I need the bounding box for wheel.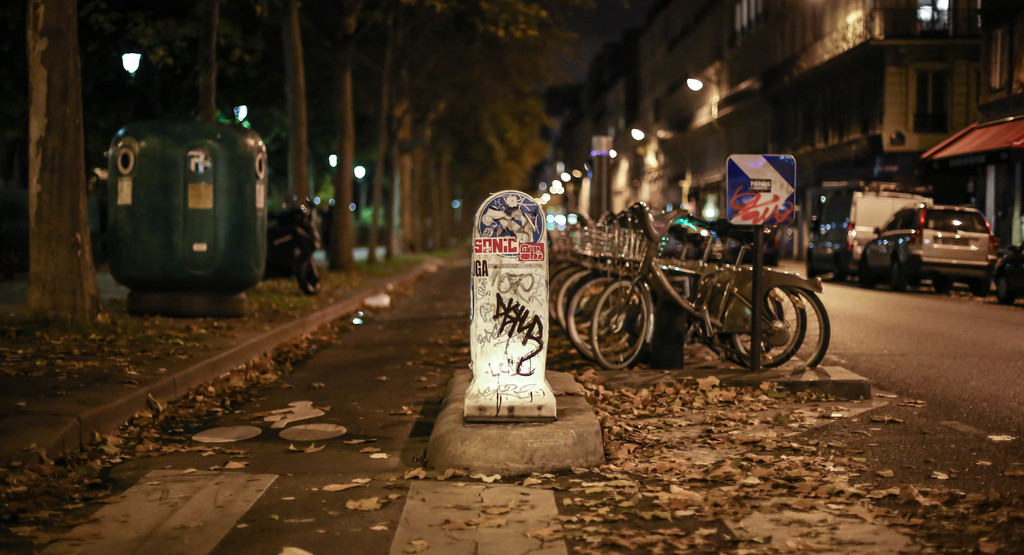
Here it is: [x1=567, y1=275, x2=620, y2=358].
